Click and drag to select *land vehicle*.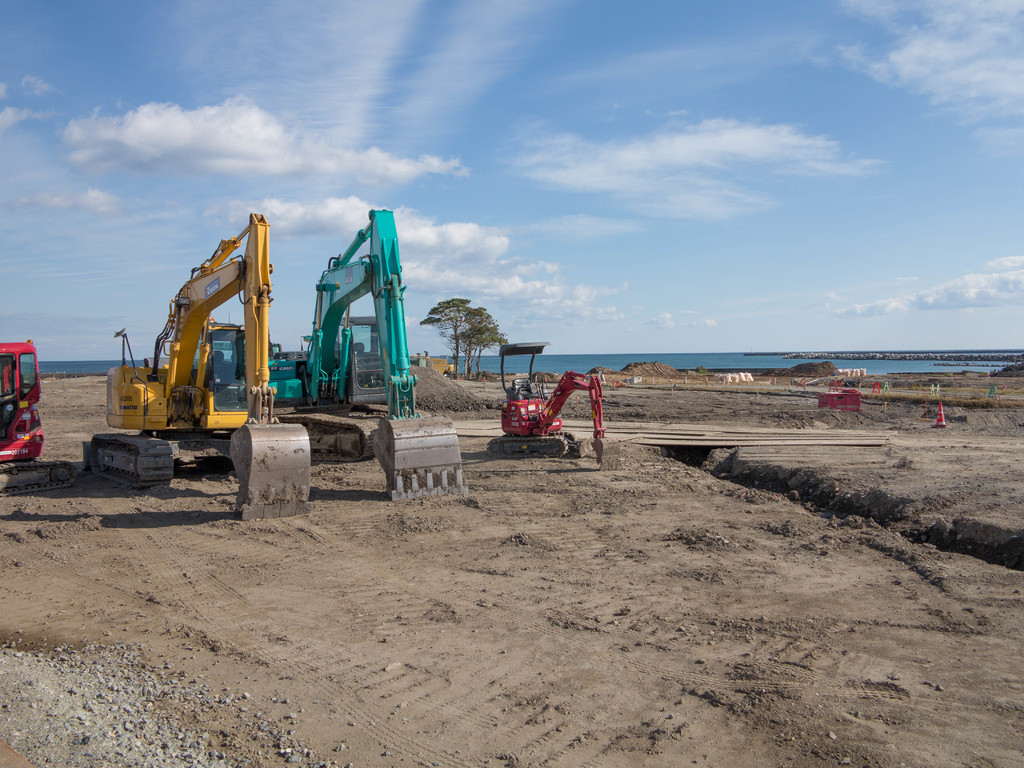
Selection: 484/344/628/471.
